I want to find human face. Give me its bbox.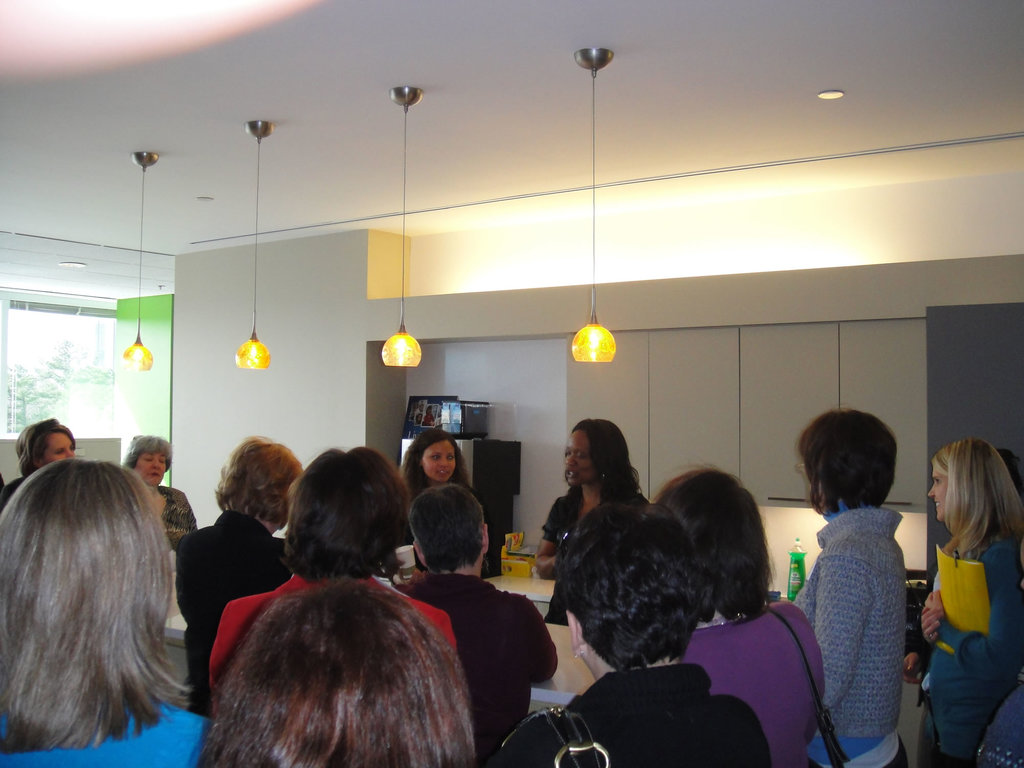
BBox(136, 452, 165, 483).
